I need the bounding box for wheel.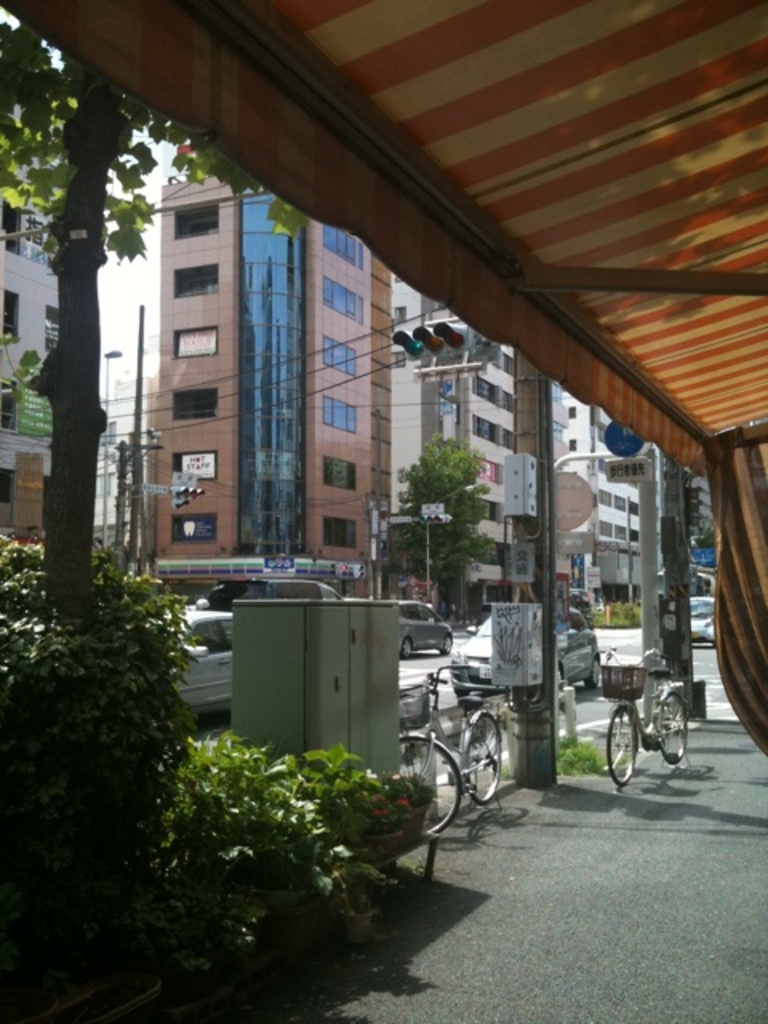
Here it is: x1=400 y1=738 x2=446 y2=838.
